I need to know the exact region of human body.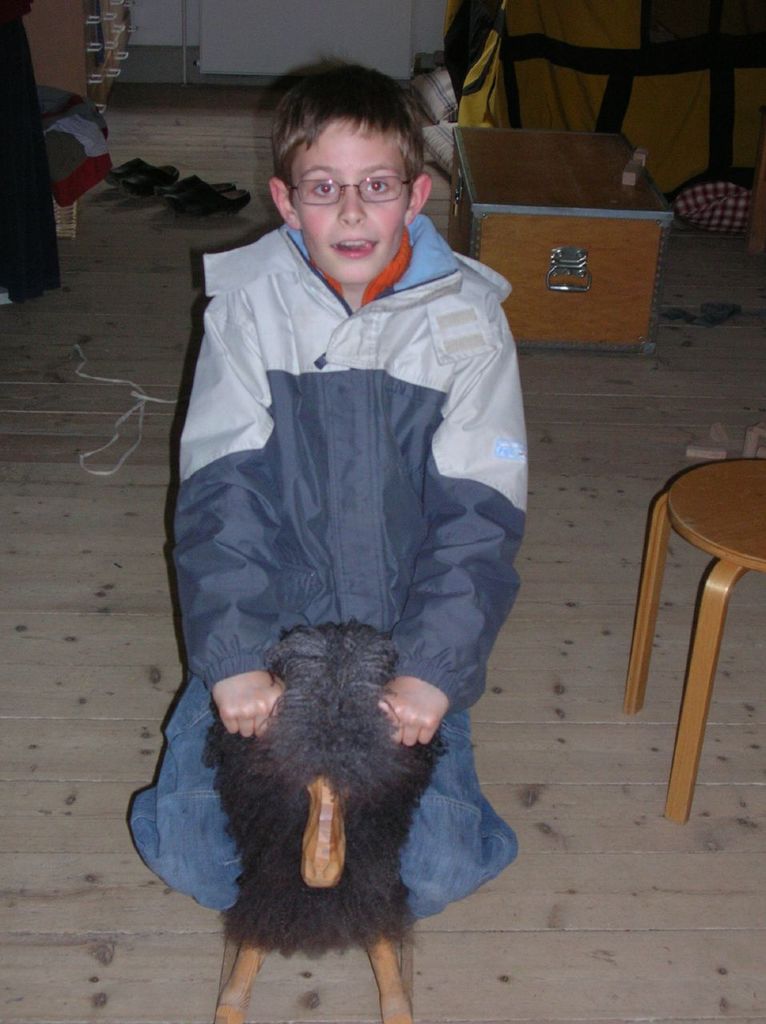
Region: {"left": 128, "top": 30, "right": 532, "bottom": 1023}.
